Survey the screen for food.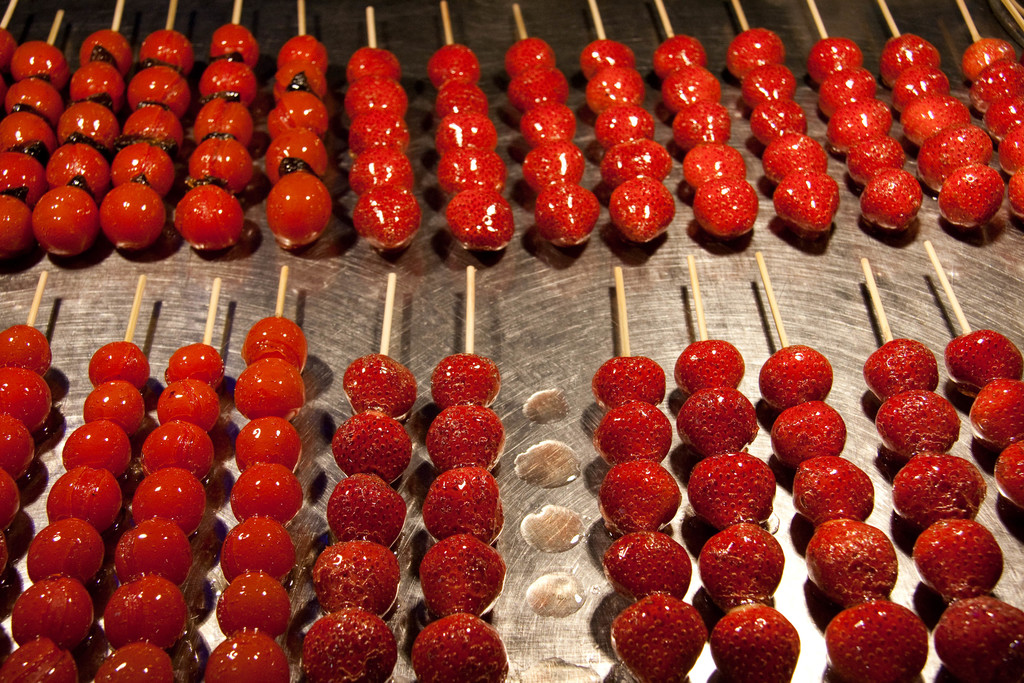
Survey found: <box>431,110,499,151</box>.
